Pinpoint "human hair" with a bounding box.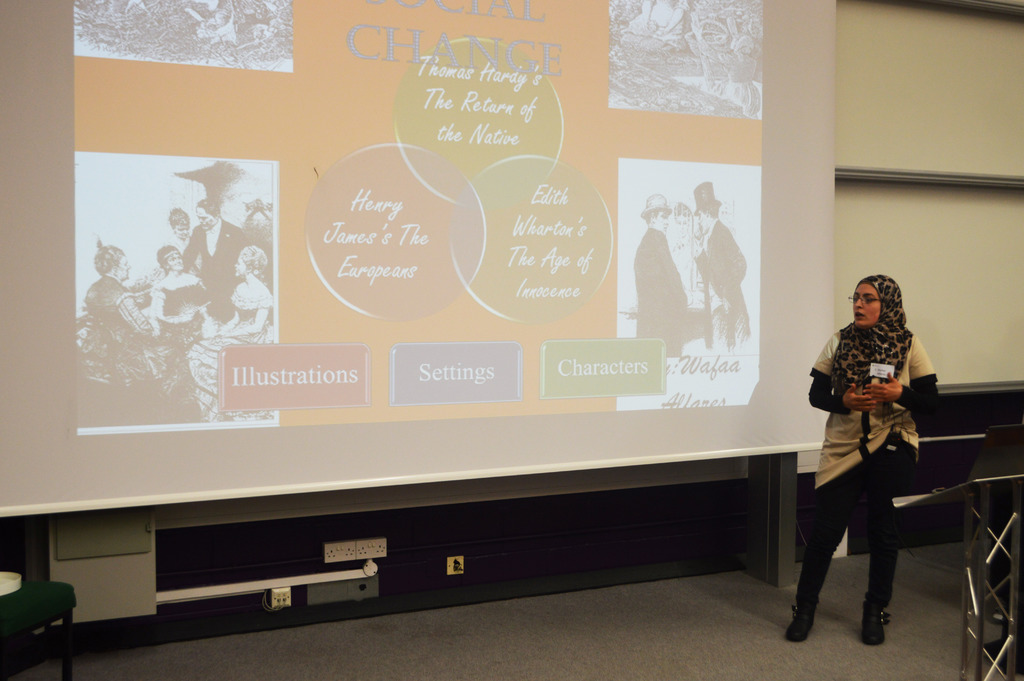
651 208 667 222.
